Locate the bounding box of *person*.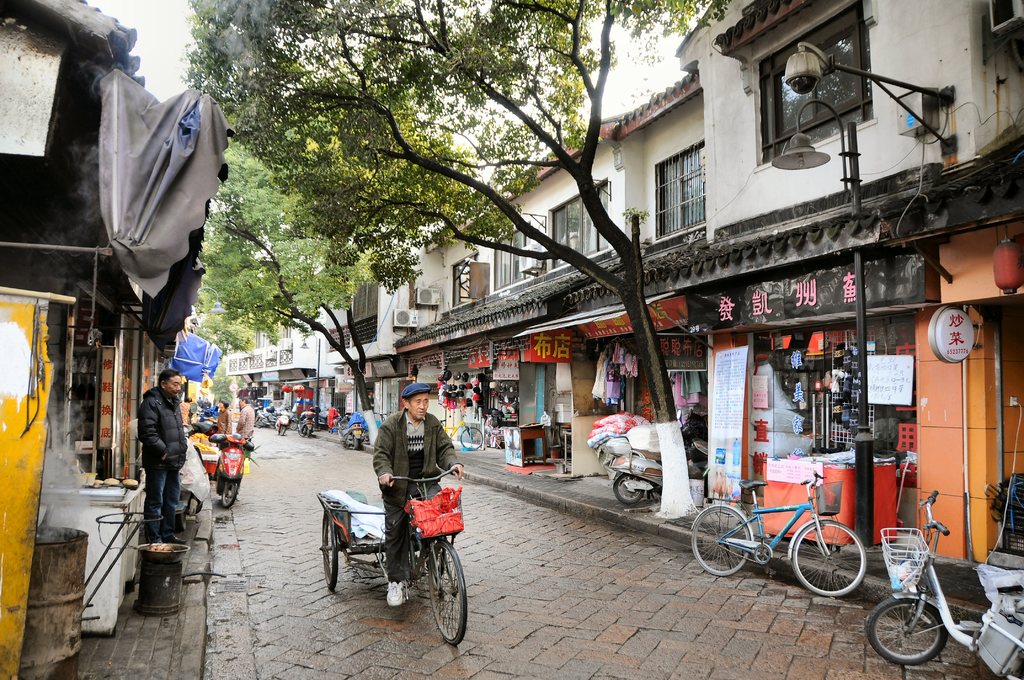
Bounding box: {"left": 369, "top": 373, "right": 464, "bottom": 611}.
